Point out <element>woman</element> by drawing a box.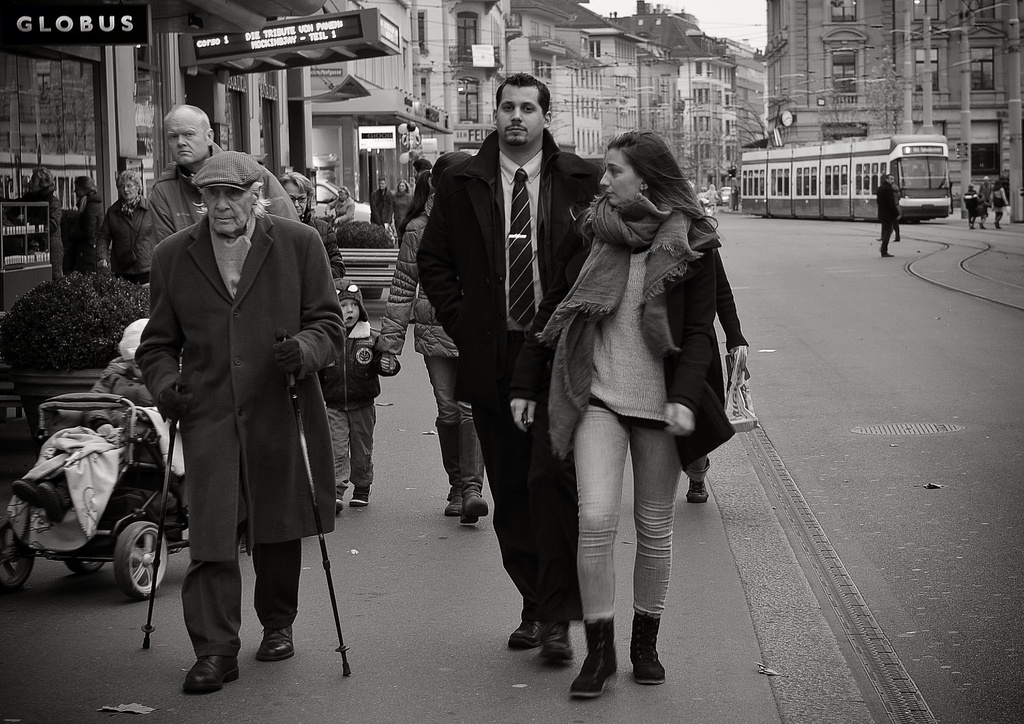
(529, 106, 732, 694).
